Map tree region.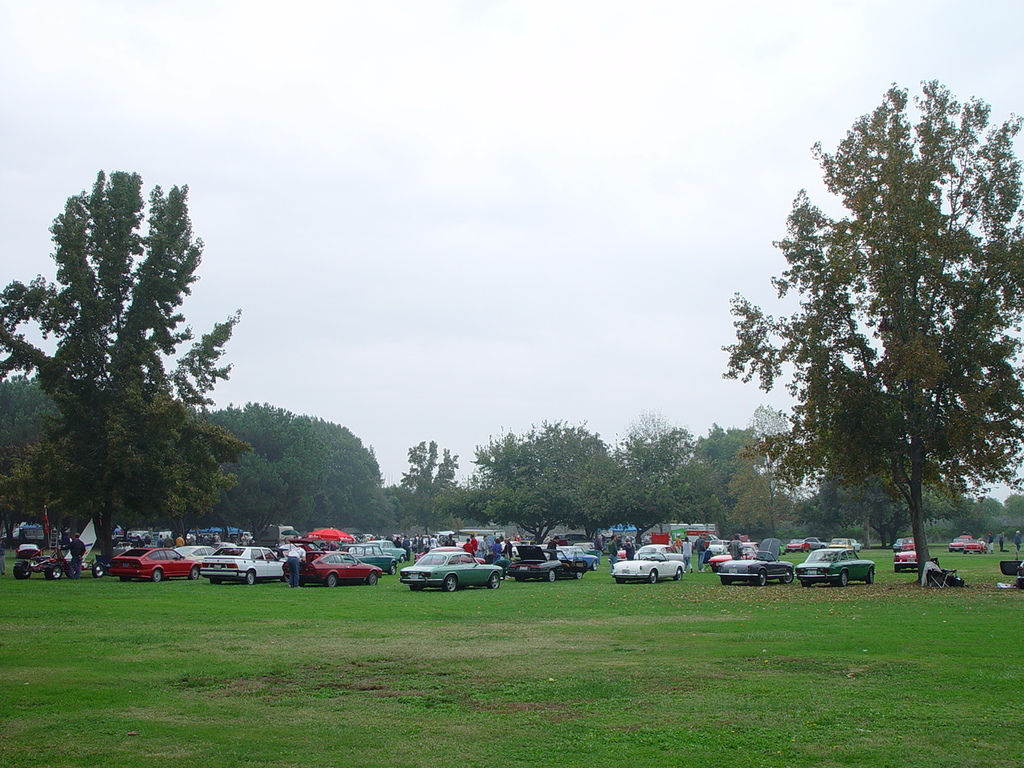
Mapped to (x1=0, y1=167, x2=266, y2=591).
